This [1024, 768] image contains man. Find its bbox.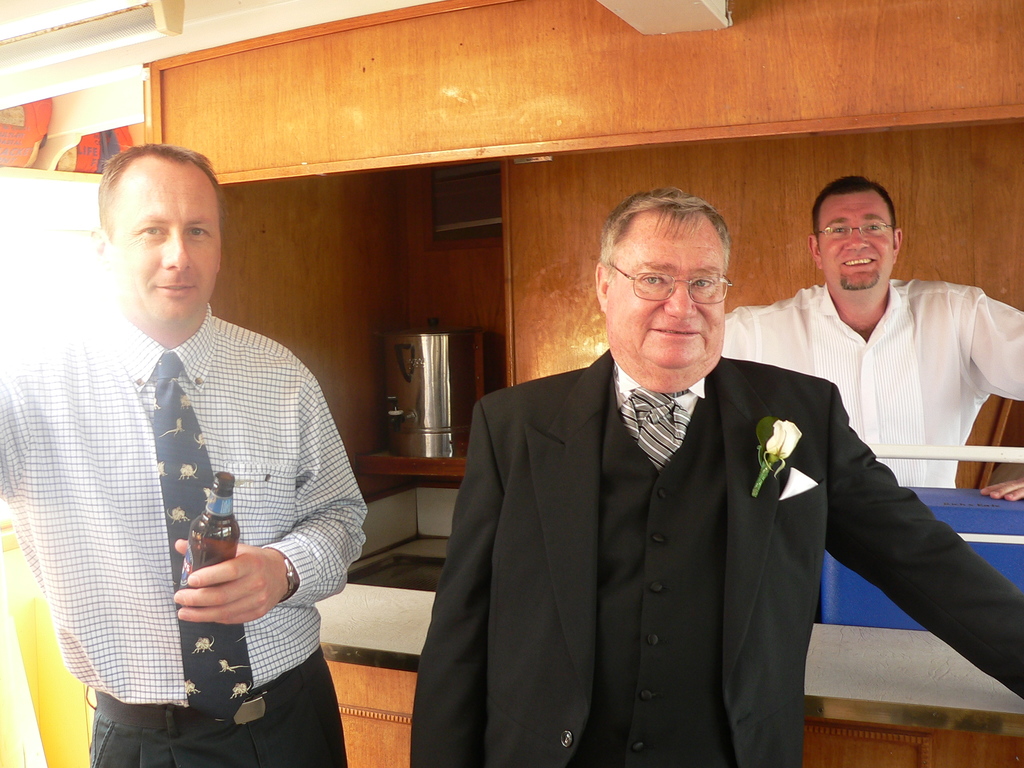
(721, 173, 1023, 501).
